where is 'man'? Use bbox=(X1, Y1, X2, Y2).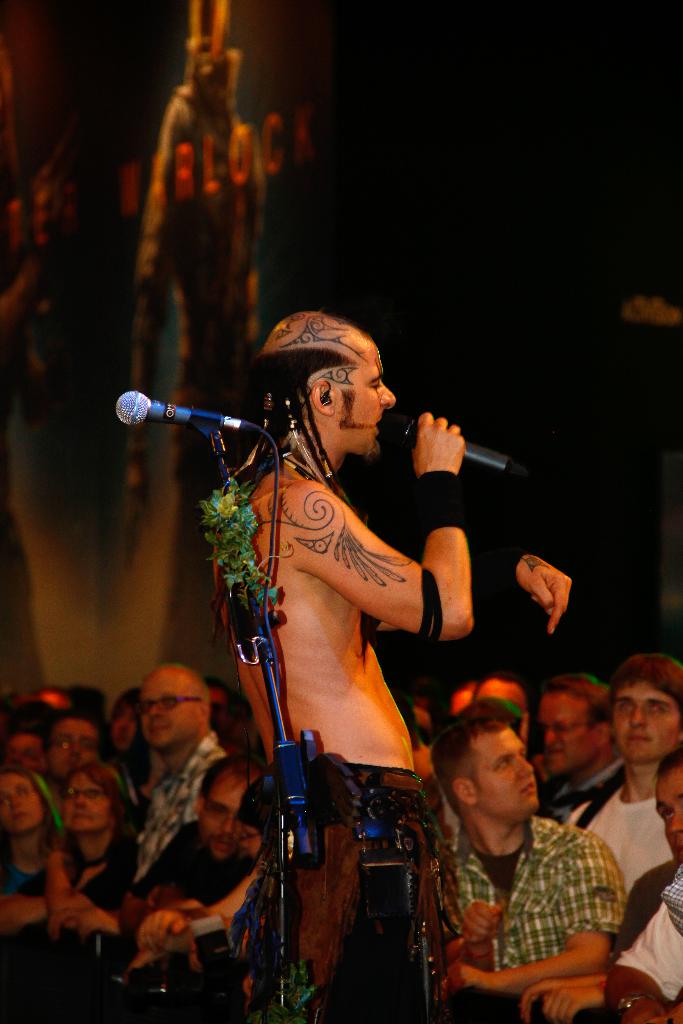
bbox=(598, 743, 682, 1023).
